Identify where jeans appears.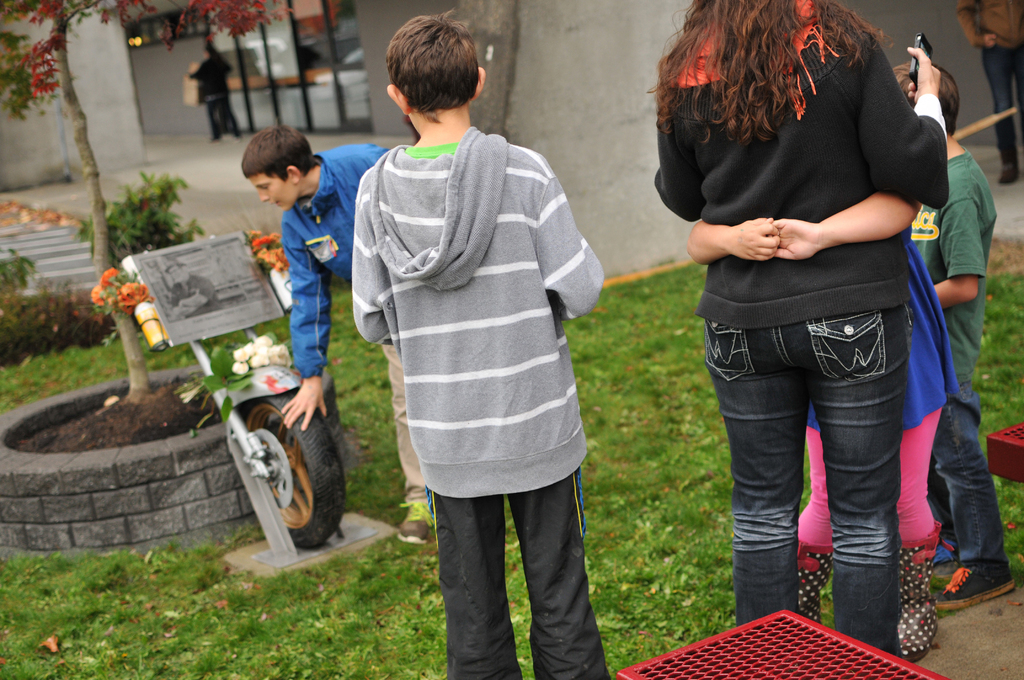
Appears at 929, 396, 1010, 568.
